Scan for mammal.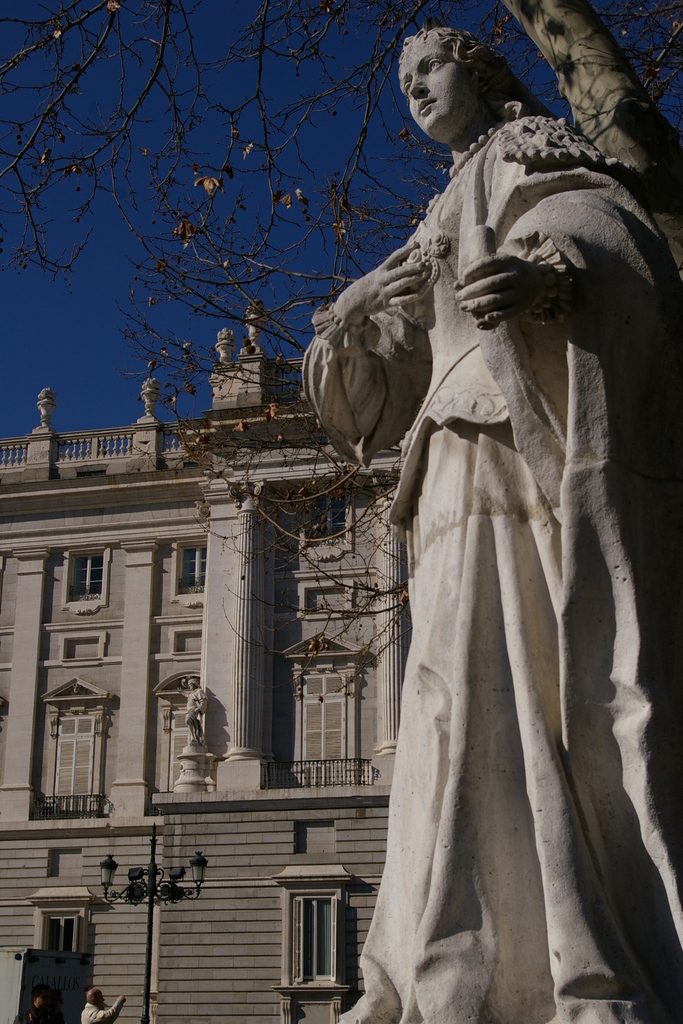
Scan result: region(340, 22, 682, 1023).
